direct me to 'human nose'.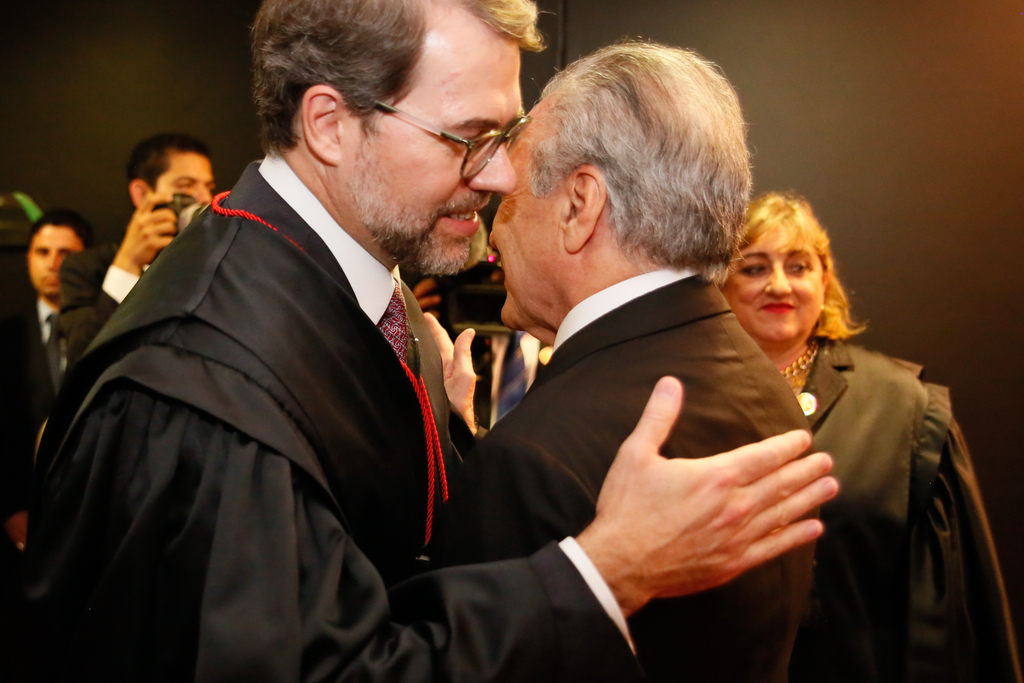
Direction: box(192, 183, 210, 205).
